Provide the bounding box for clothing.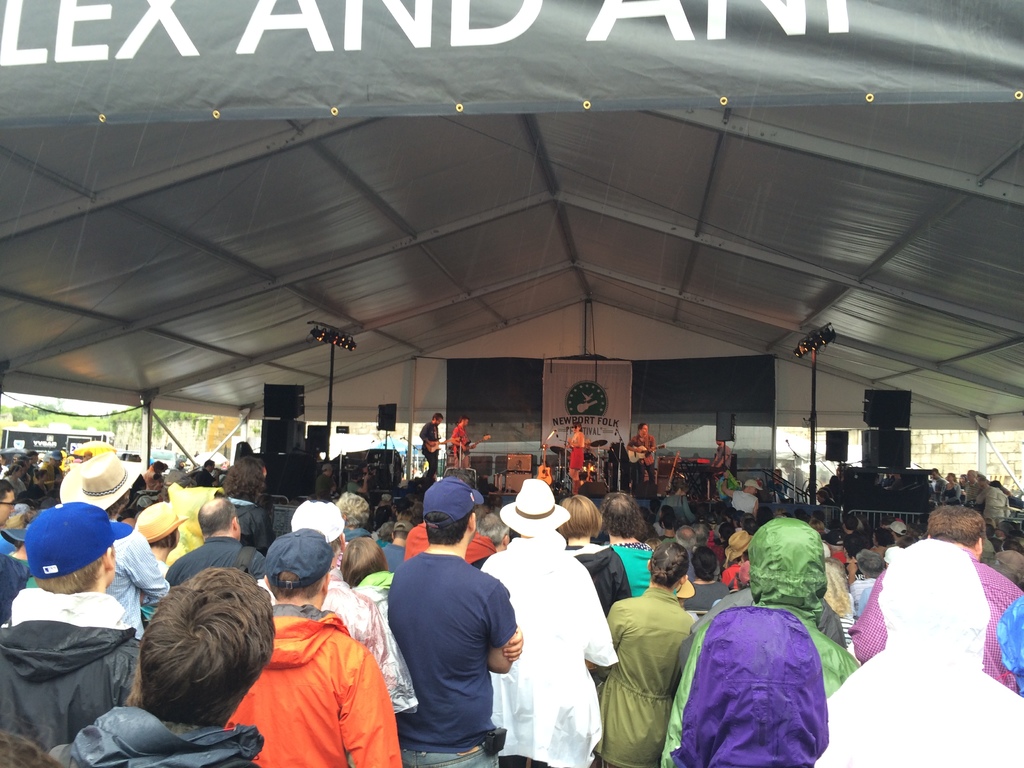
pyautogui.locateOnScreen(597, 597, 685, 767).
